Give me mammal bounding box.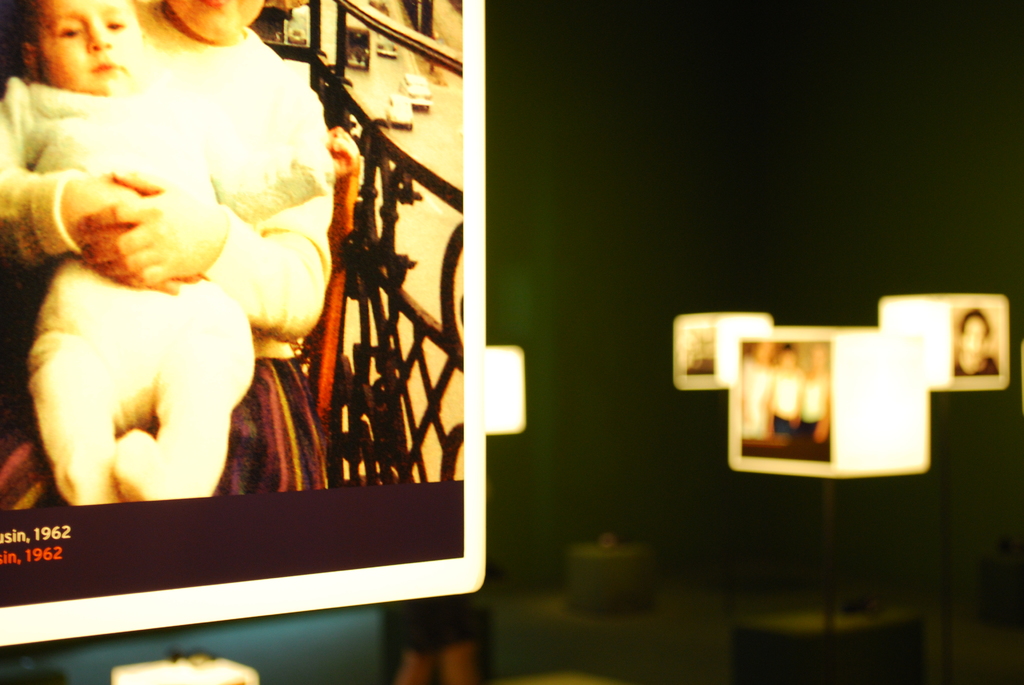
detection(952, 306, 997, 379).
